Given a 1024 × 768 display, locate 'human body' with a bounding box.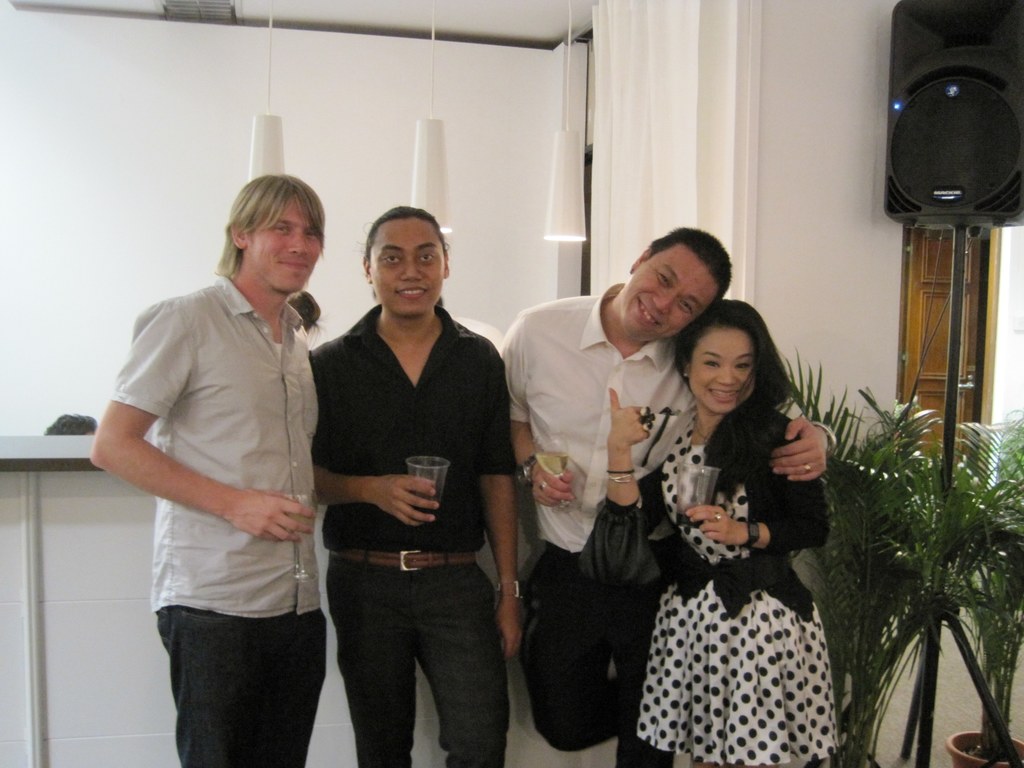
Located: detection(93, 171, 329, 767).
